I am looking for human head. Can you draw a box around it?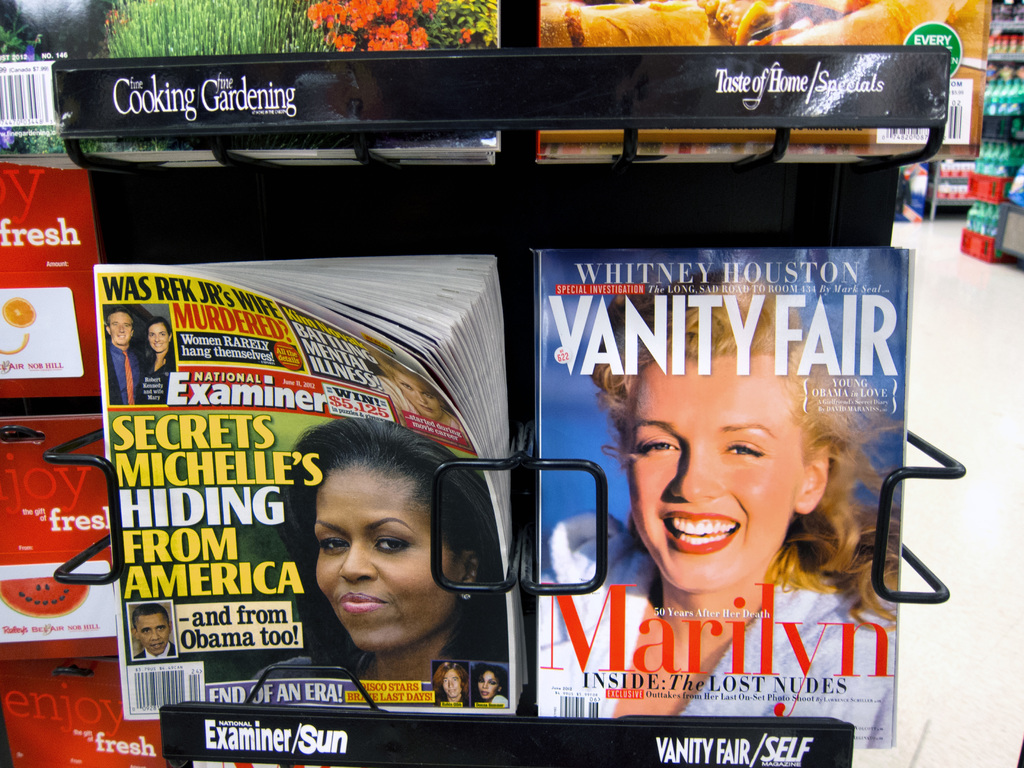
Sure, the bounding box is {"left": 476, "top": 665, "right": 500, "bottom": 705}.
